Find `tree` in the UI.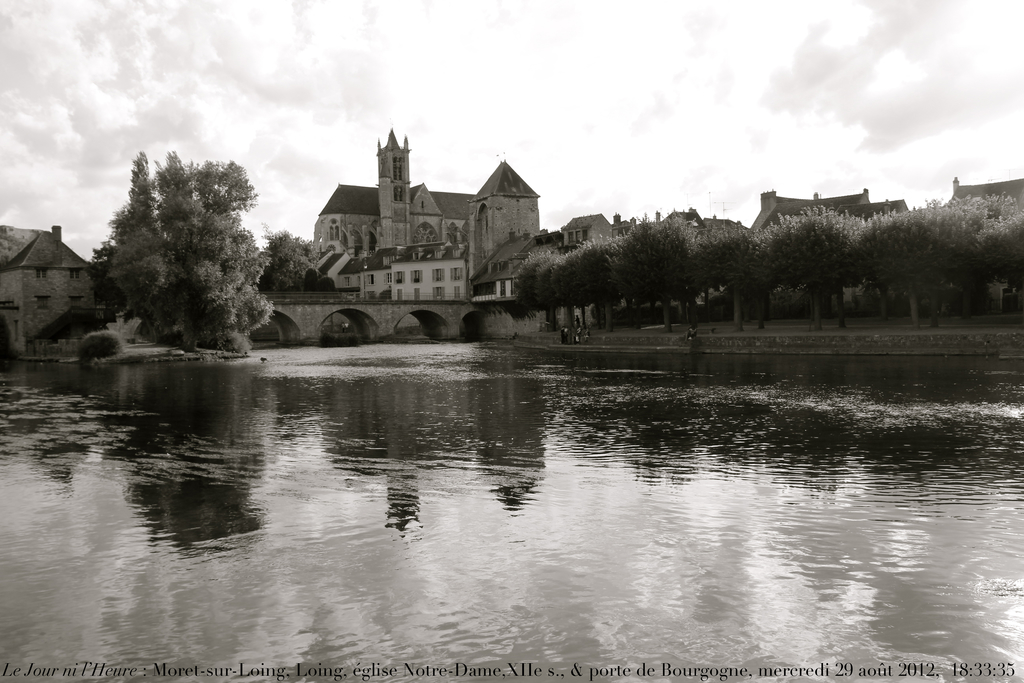
UI element at [538,256,557,313].
